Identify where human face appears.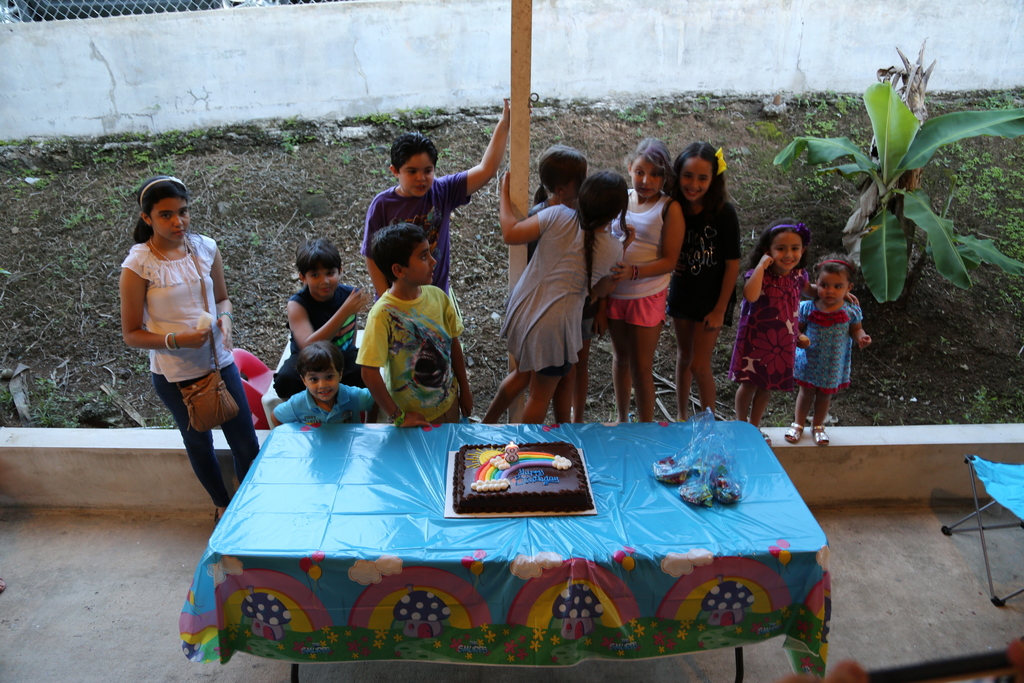
Appears at {"x1": 400, "y1": 152, "x2": 435, "y2": 194}.
